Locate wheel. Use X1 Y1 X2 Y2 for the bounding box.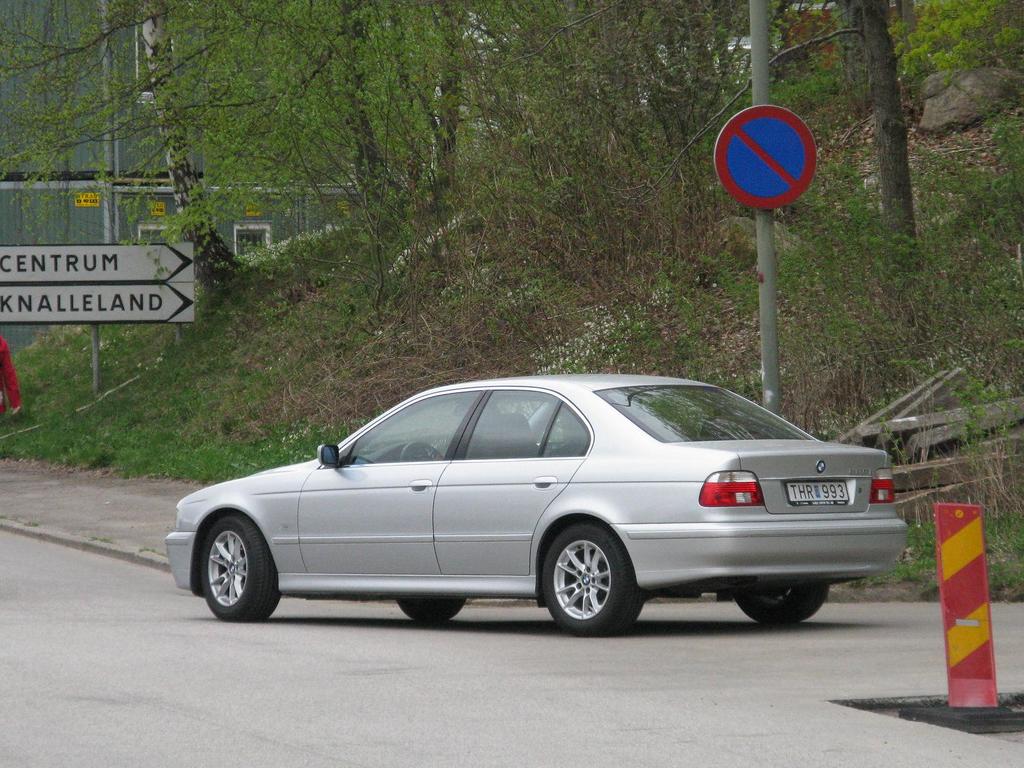
740 586 837 628.
